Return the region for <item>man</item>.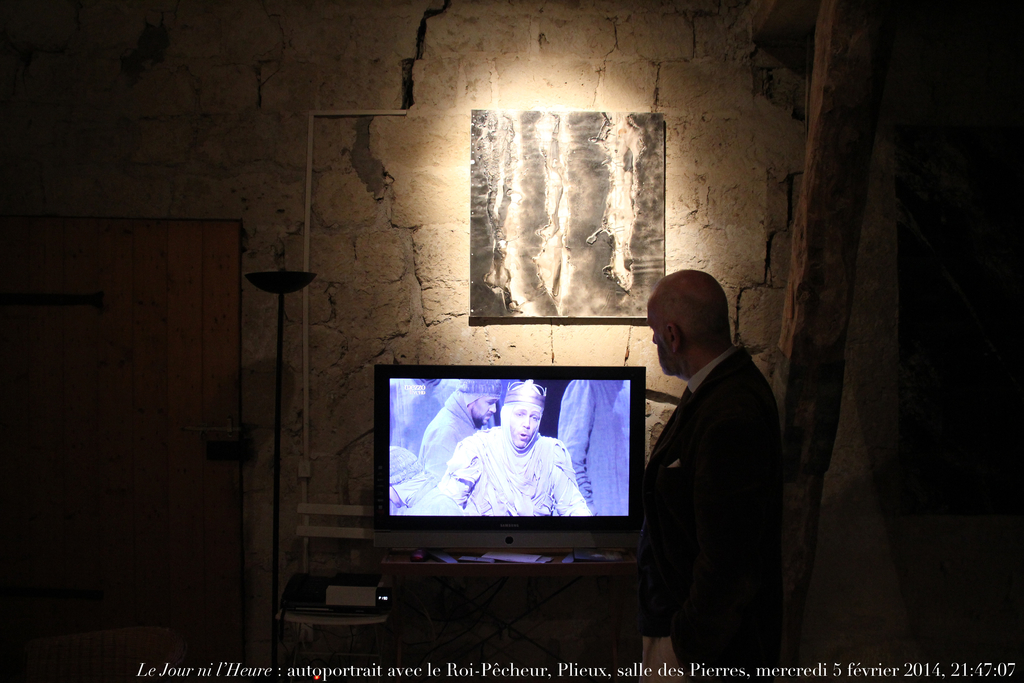
<region>390, 444, 463, 520</region>.
